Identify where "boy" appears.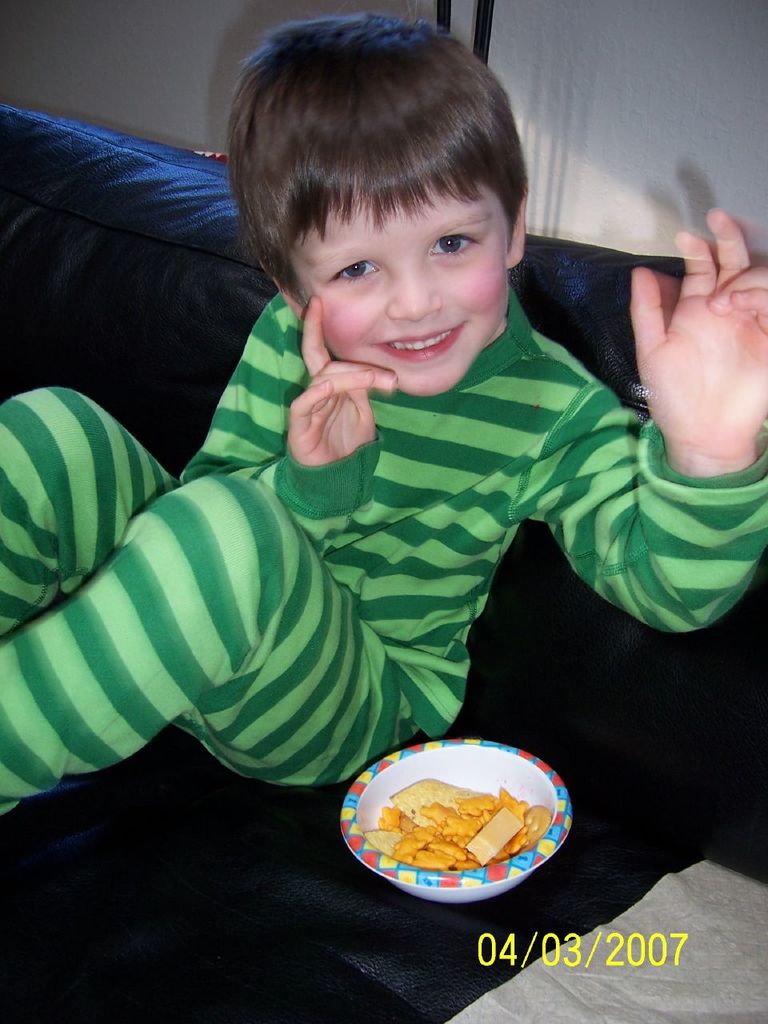
Appears at left=0, top=12, right=767, bottom=791.
